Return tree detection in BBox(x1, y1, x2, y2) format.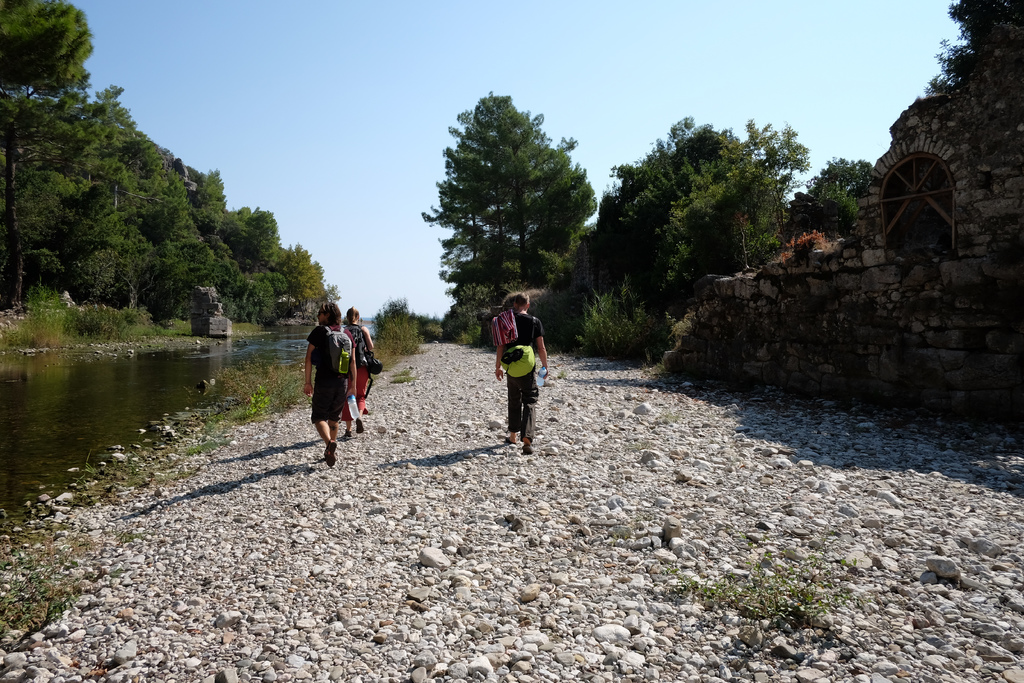
BBox(709, 115, 805, 239).
